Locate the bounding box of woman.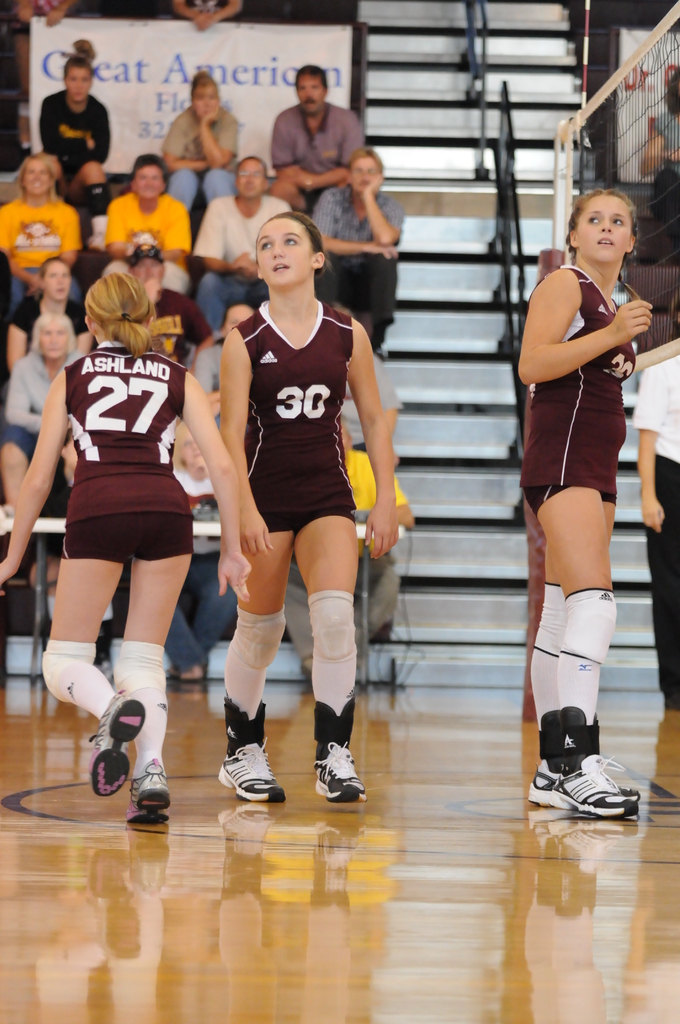
Bounding box: l=0, t=149, r=83, b=323.
